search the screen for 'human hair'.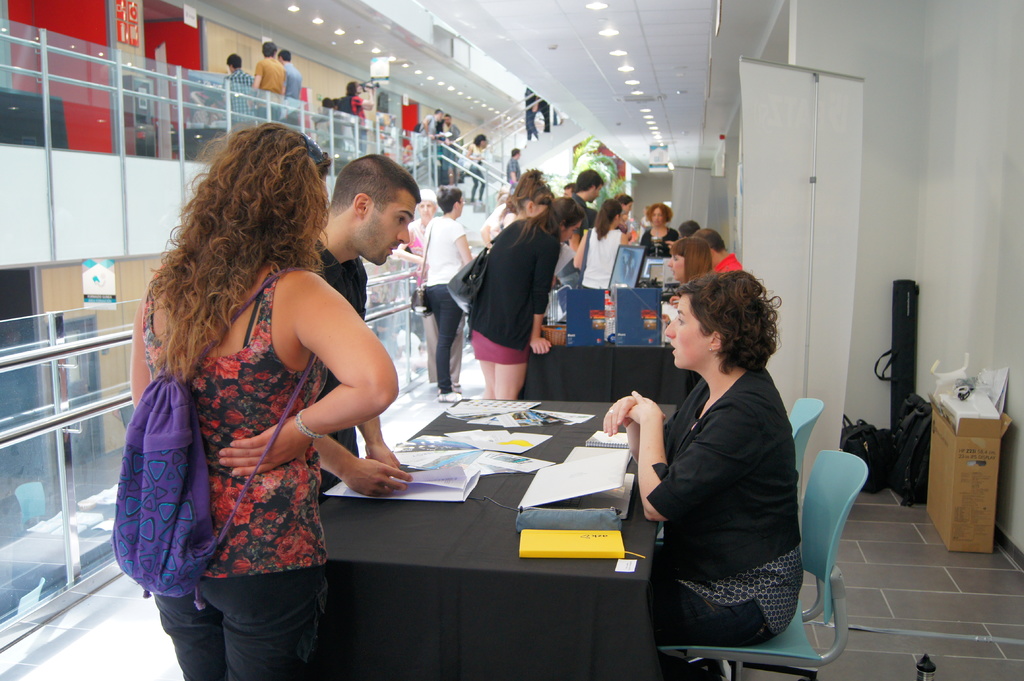
Found at bbox=[573, 163, 606, 188].
